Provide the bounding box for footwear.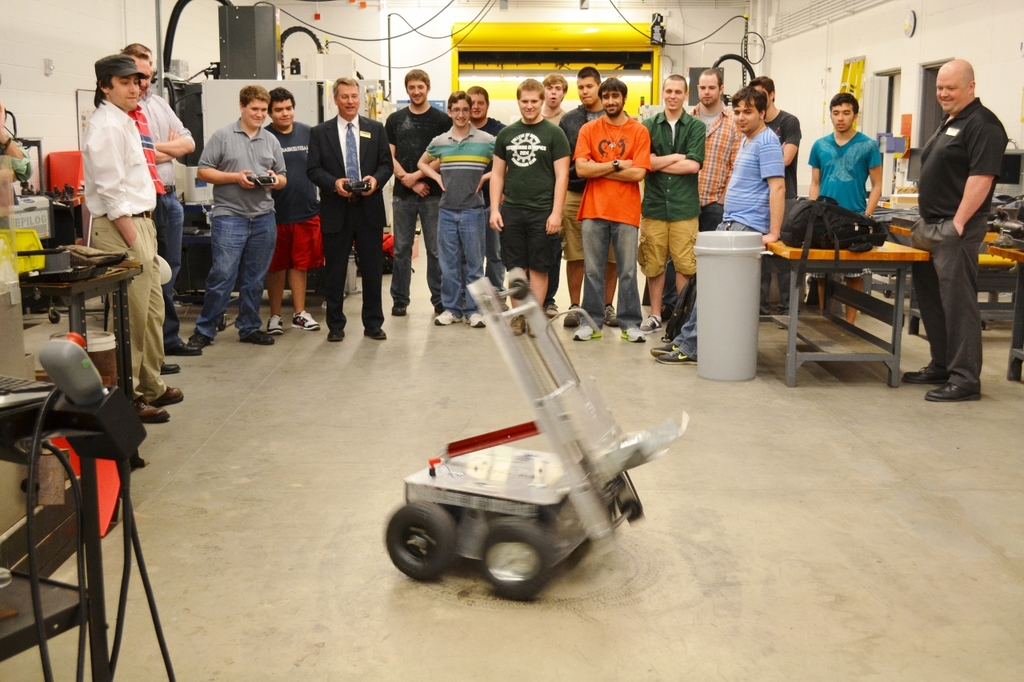
locate(566, 304, 580, 328).
